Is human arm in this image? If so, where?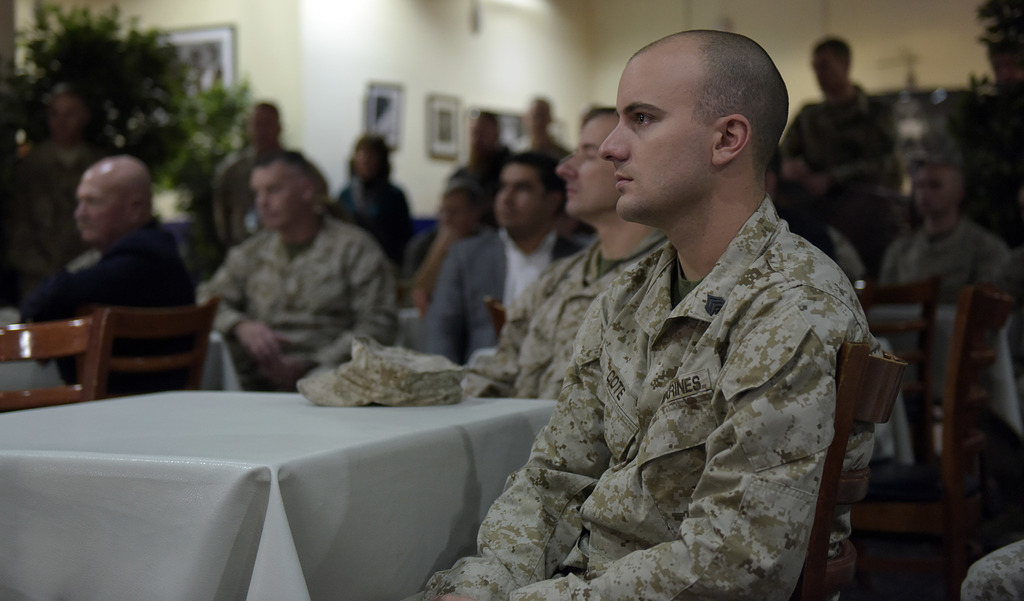
Yes, at box=[803, 109, 909, 188].
